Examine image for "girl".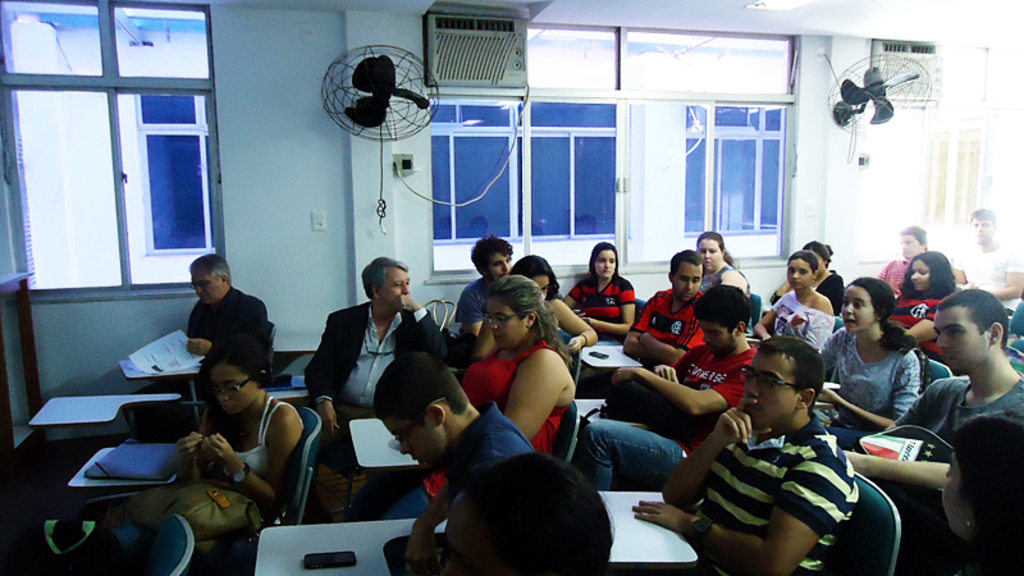
Examination result: bbox=[165, 342, 291, 490].
